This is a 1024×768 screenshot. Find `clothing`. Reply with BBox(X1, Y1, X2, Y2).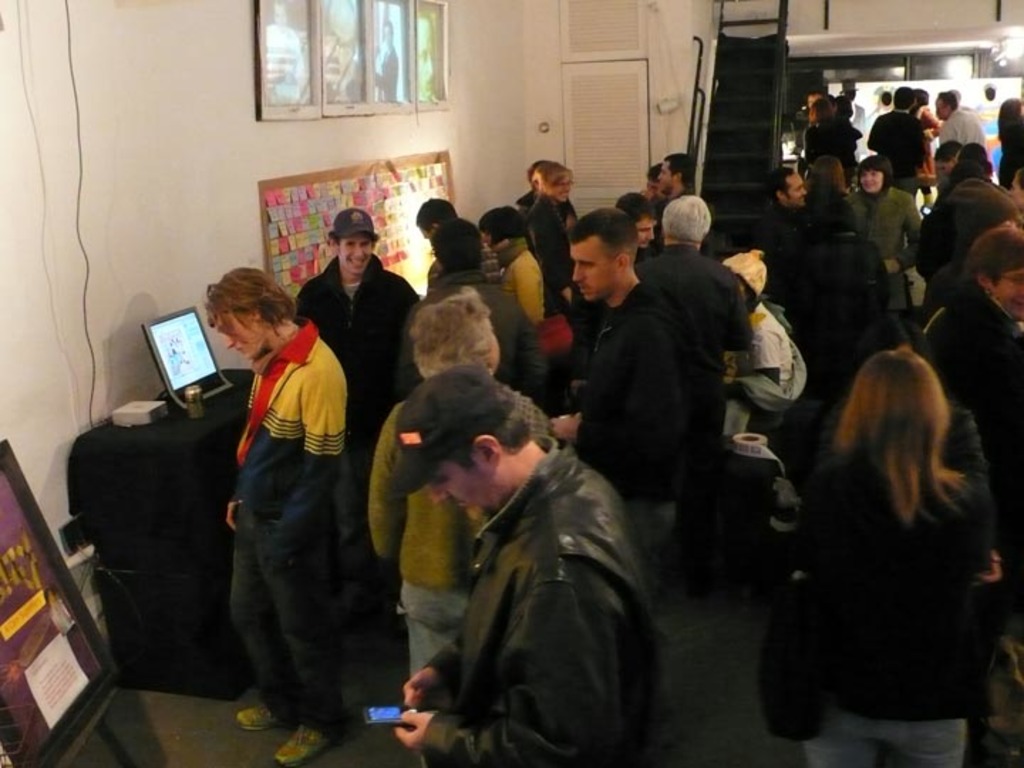
BBox(846, 181, 926, 316).
